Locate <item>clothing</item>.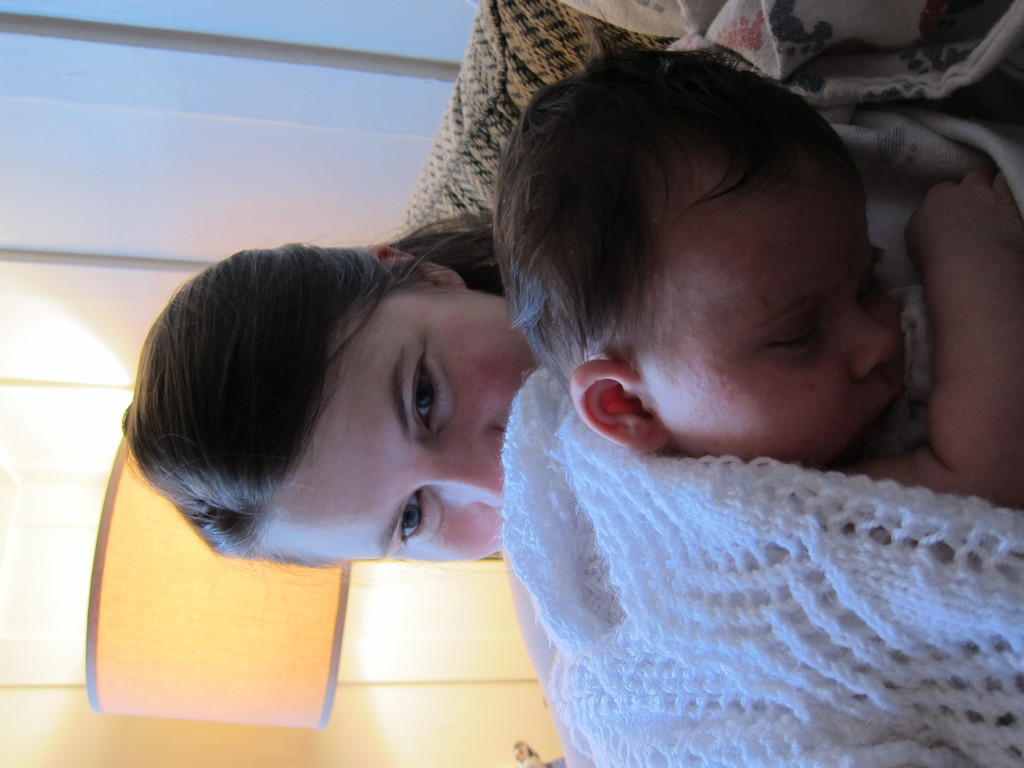
Bounding box: (x1=403, y1=6, x2=664, y2=240).
